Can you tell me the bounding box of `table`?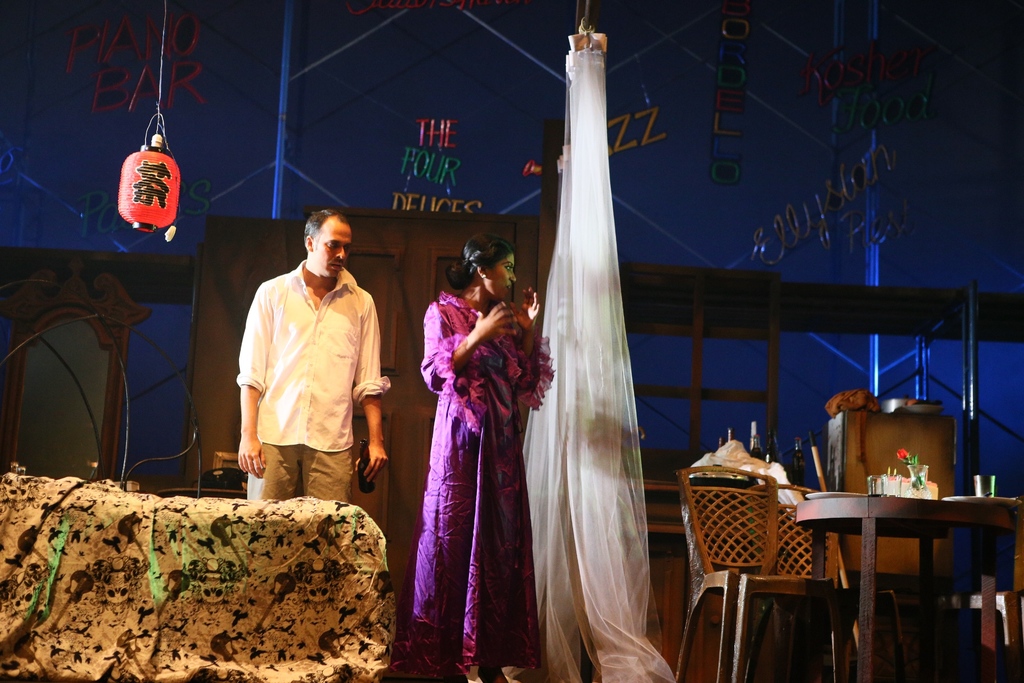
BBox(760, 473, 1008, 652).
